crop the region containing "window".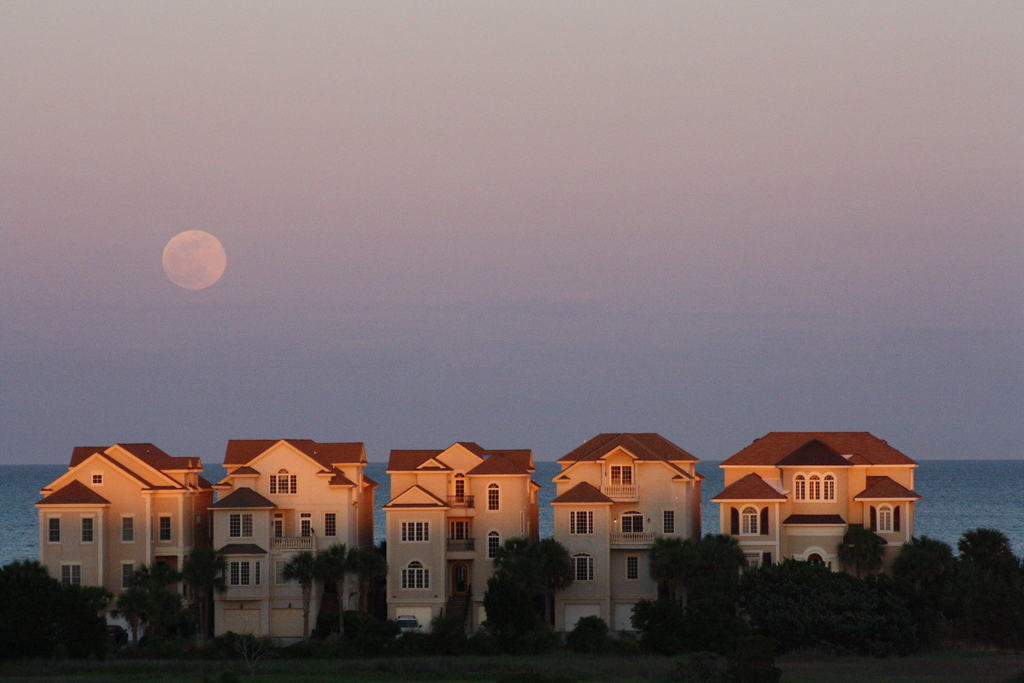
Crop region: 618, 506, 645, 539.
